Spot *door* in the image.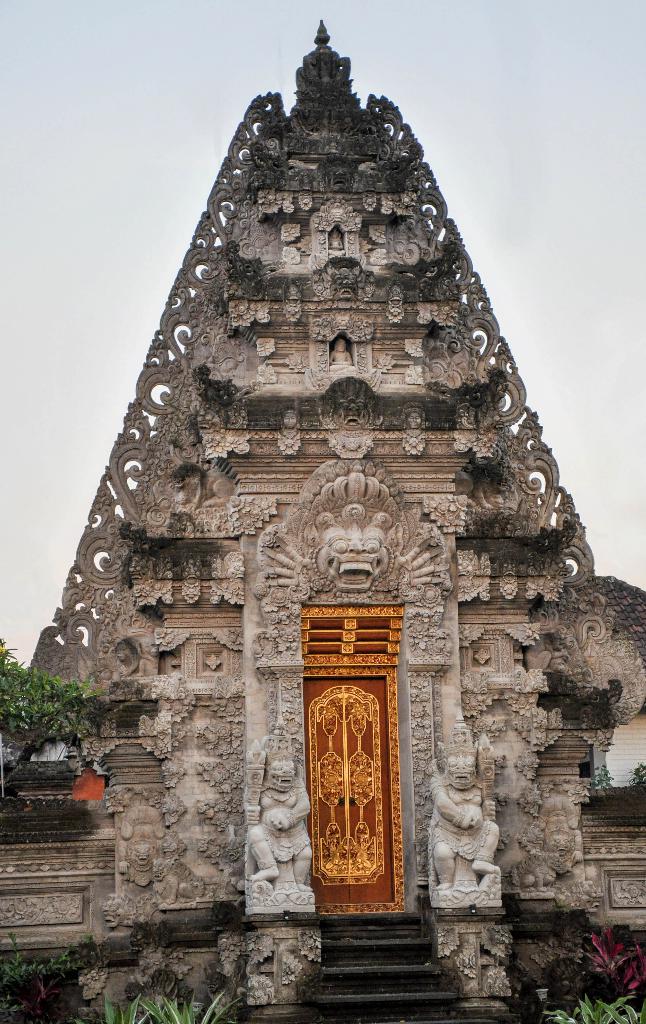
*door* found at bbox(311, 607, 398, 943).
